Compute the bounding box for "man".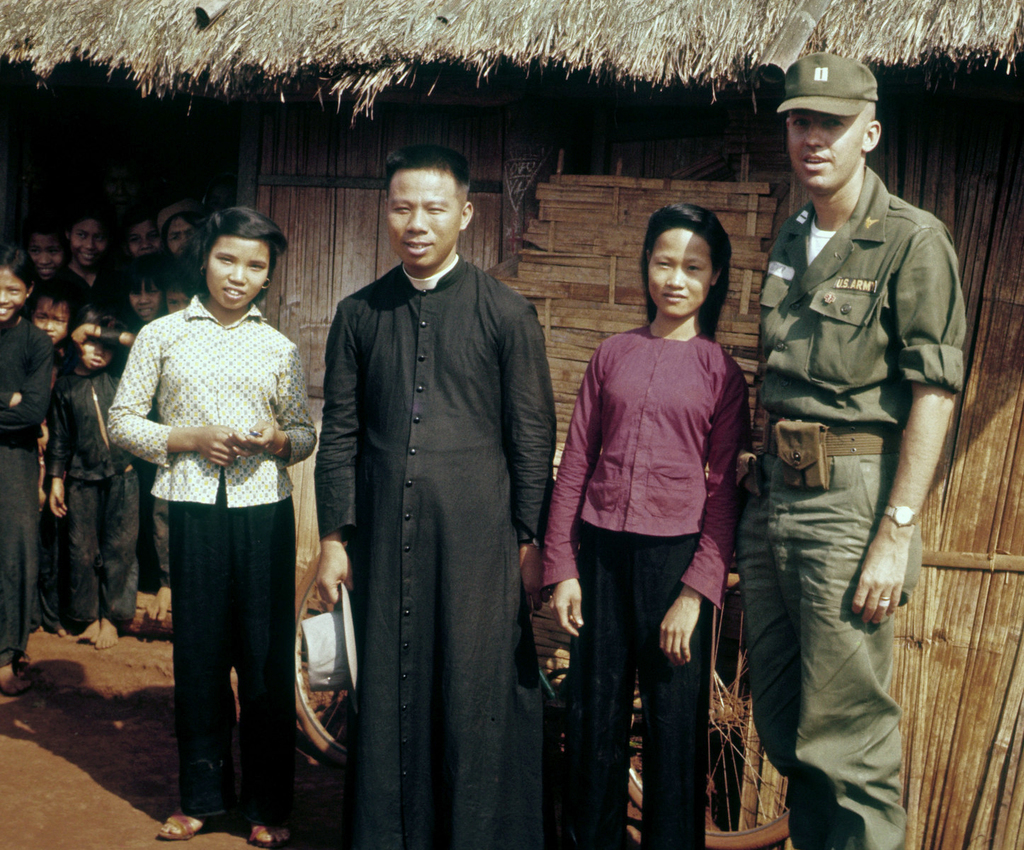
x1=727 y1=35 x2=970 y2=849.
